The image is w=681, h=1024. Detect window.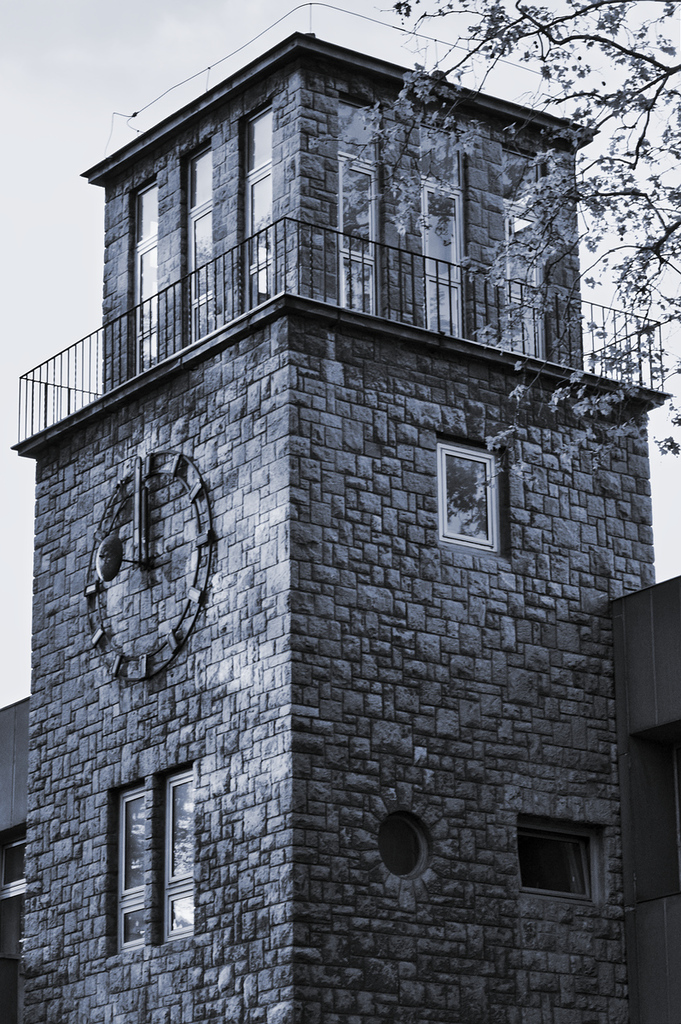
Detection: bbox=(132, 183, 159, 374).
